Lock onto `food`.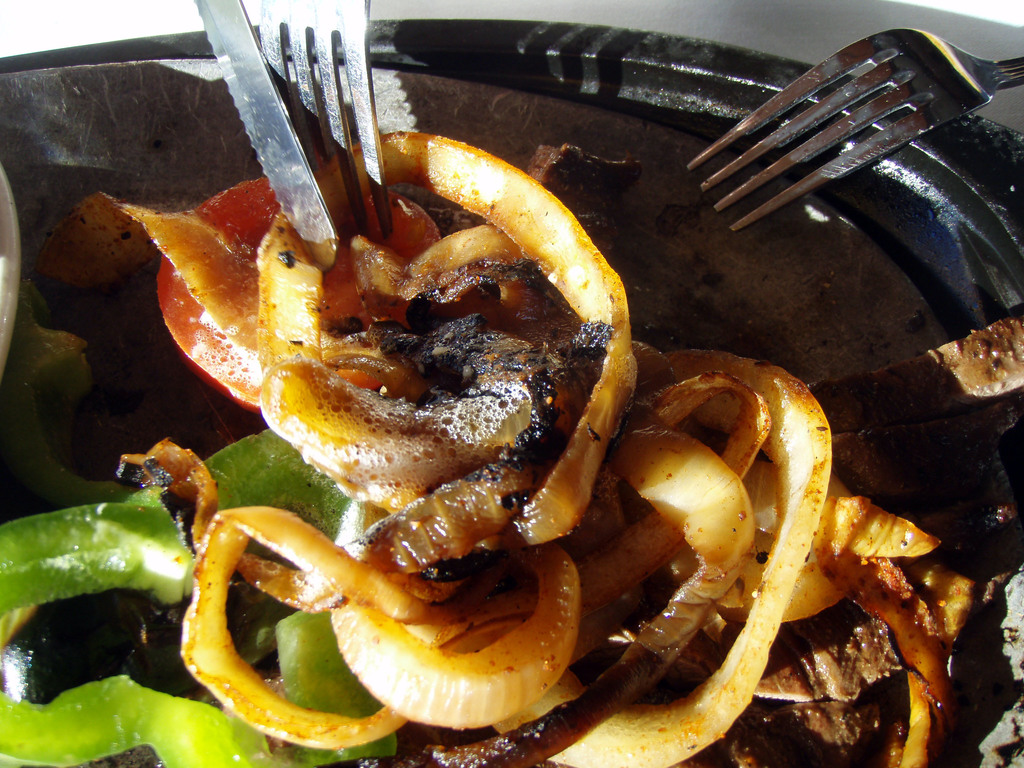
Locked: <box>148,113,680,594</box>.
